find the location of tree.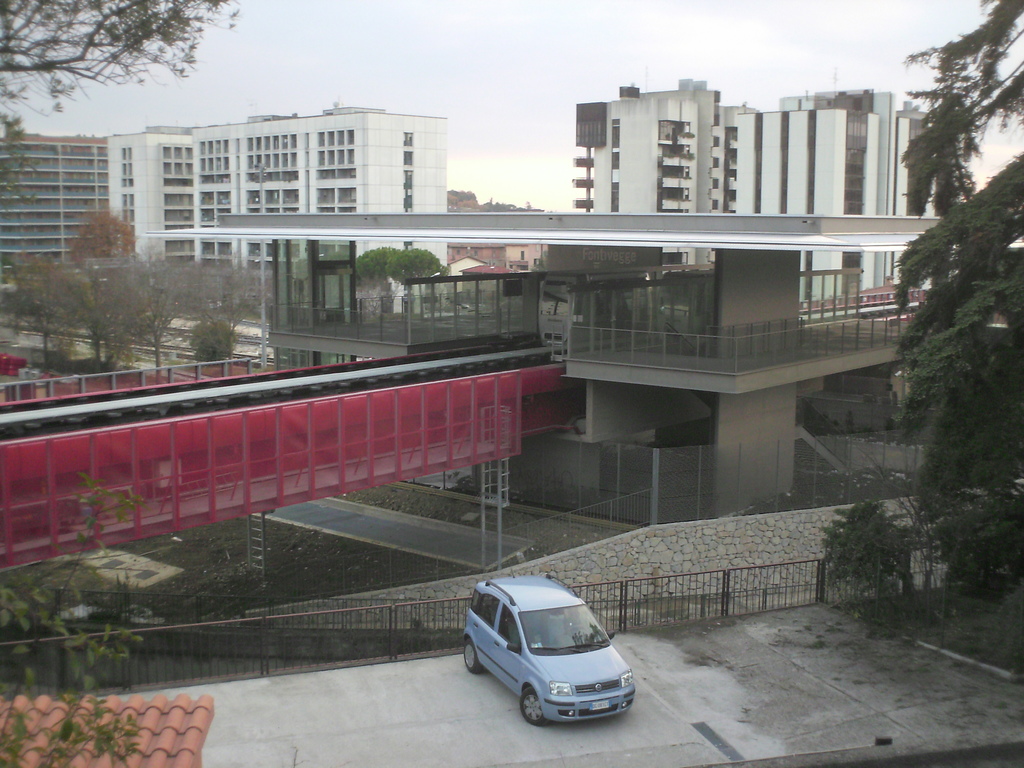
Location: [x1=47, y1=260, x2=95, y2=363].
